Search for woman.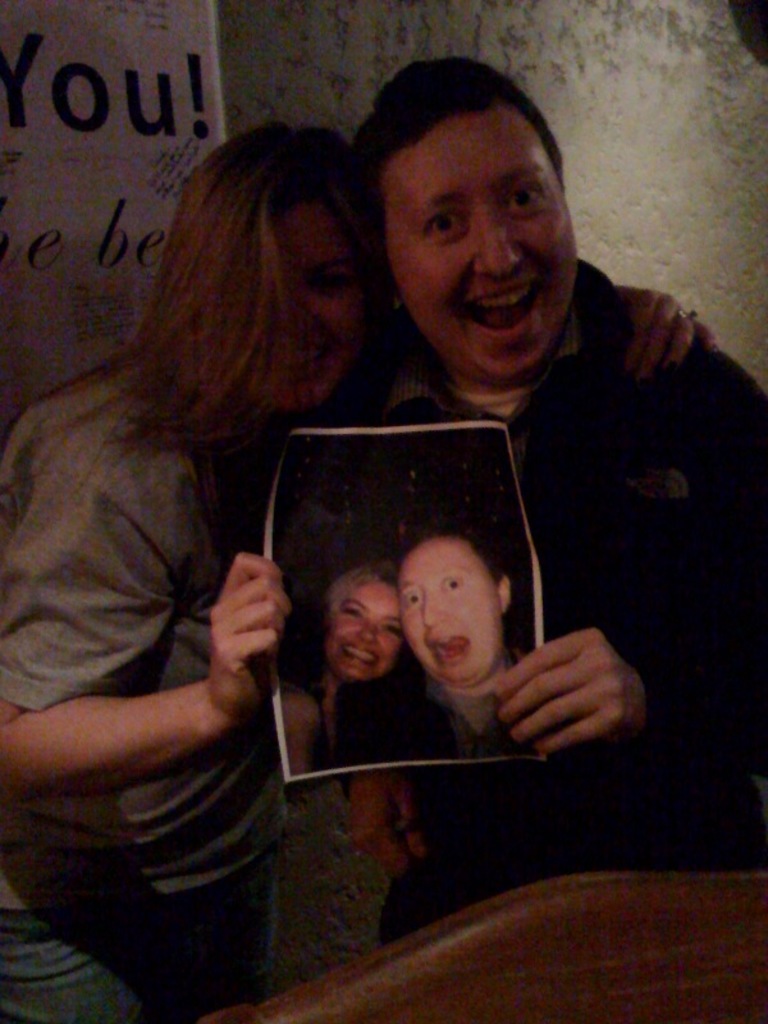
Found at 0 132 719 1023.
